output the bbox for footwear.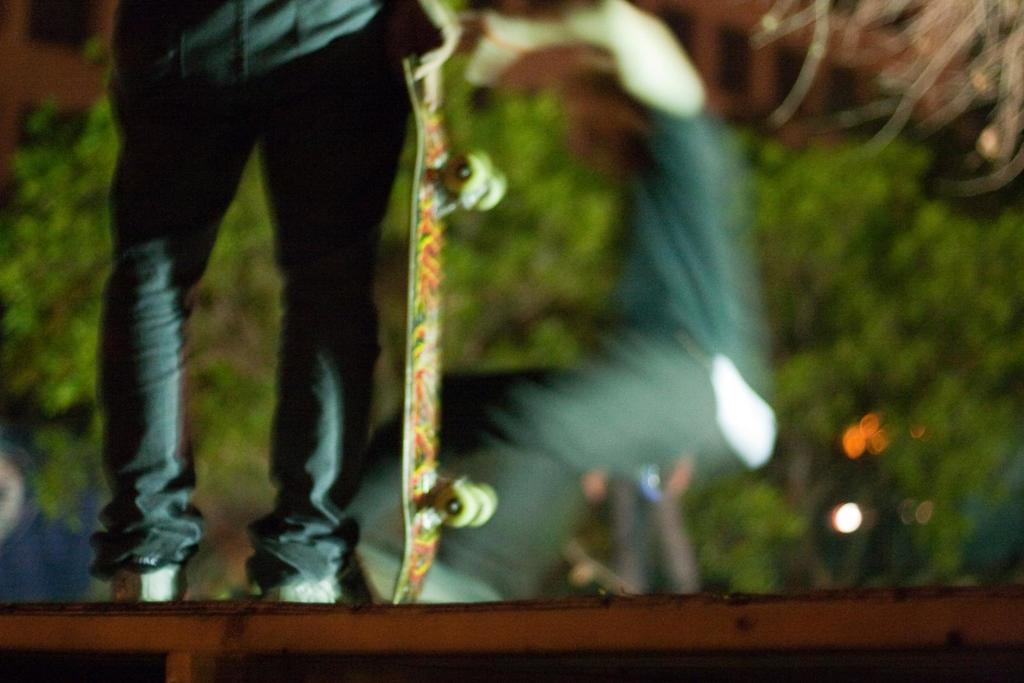
[left=261, top=576, right=349, bottom=613].
